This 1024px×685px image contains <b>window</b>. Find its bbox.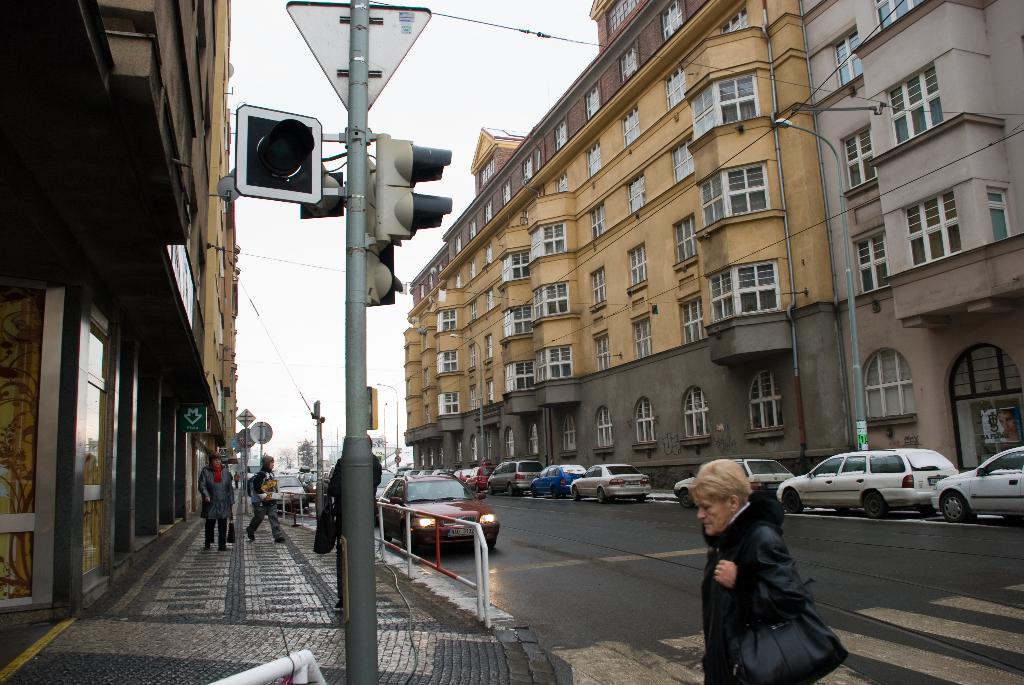
[689,67,758,145].
